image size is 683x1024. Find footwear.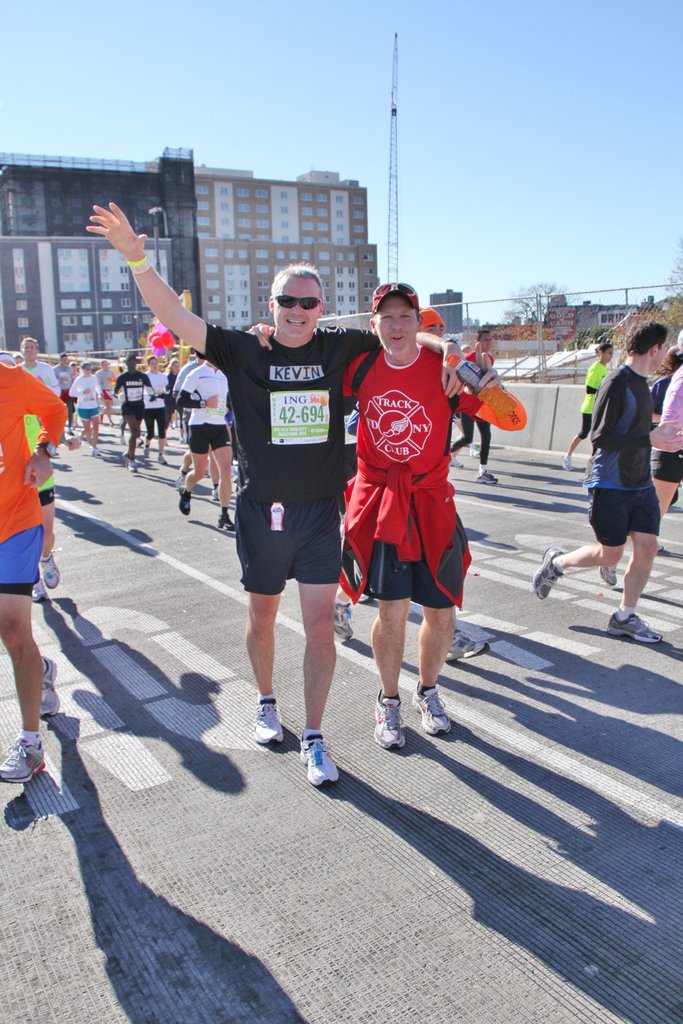
l=331, t=600, r=350, b=641.
